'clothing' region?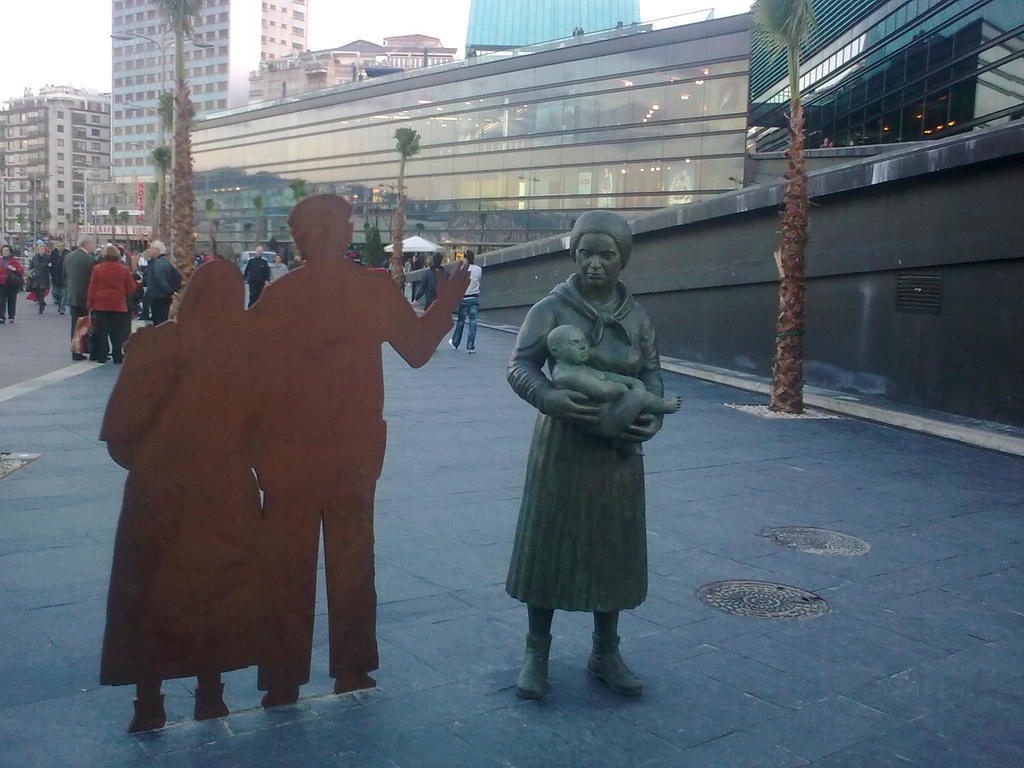
<box>271,260,288,280</box>
